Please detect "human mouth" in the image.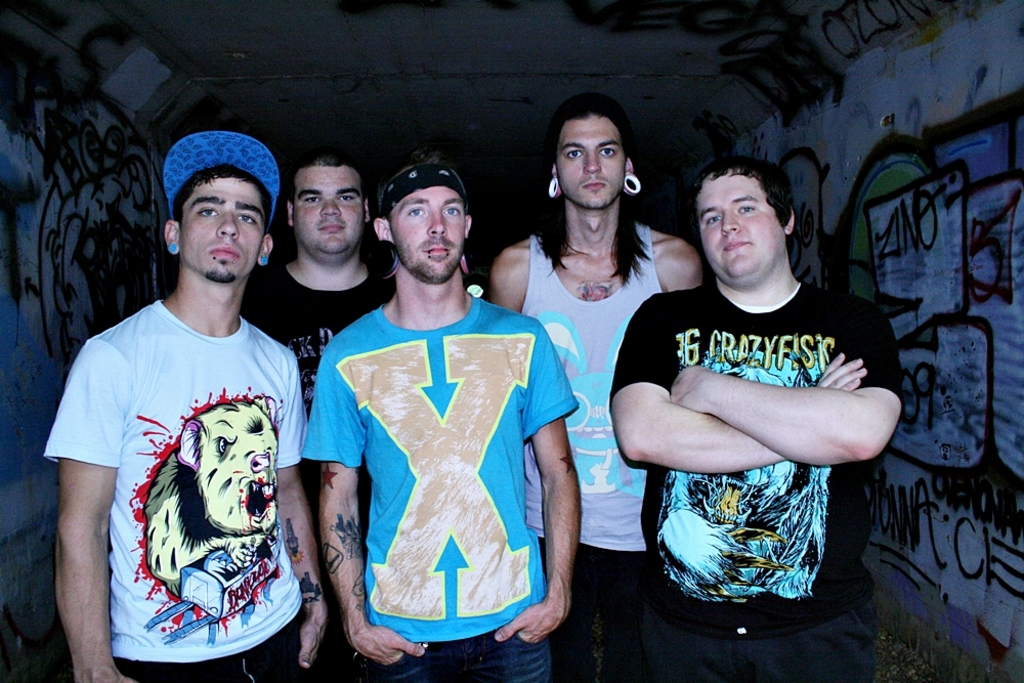
Rect(317, 223, 347, 242).
